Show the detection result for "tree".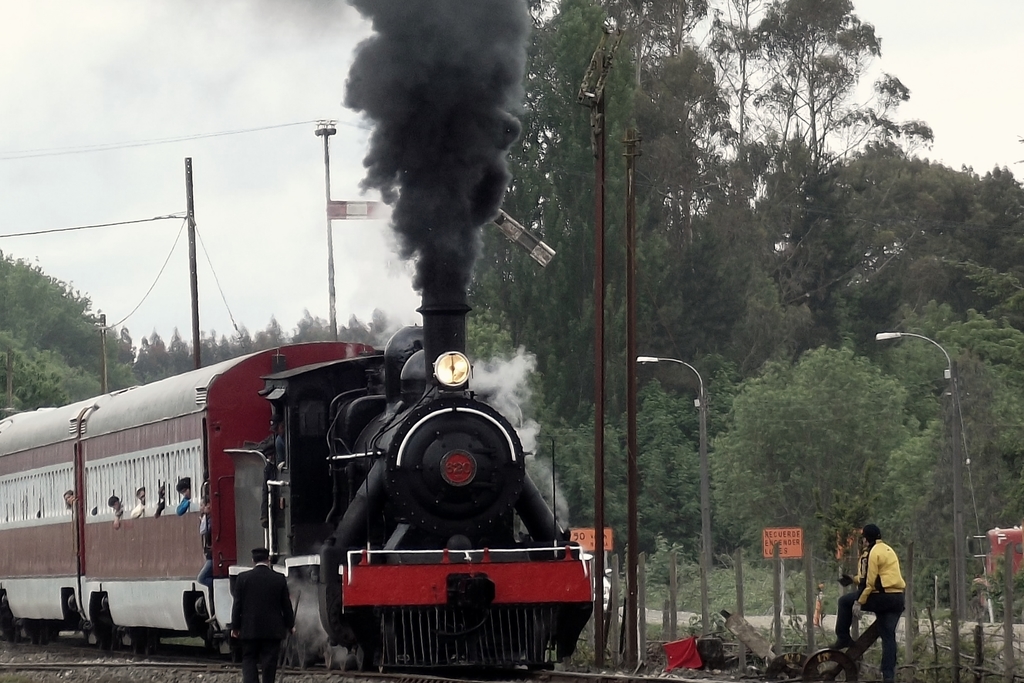
pyautogui.locateOnScreen(158, 300, 191, 383).
